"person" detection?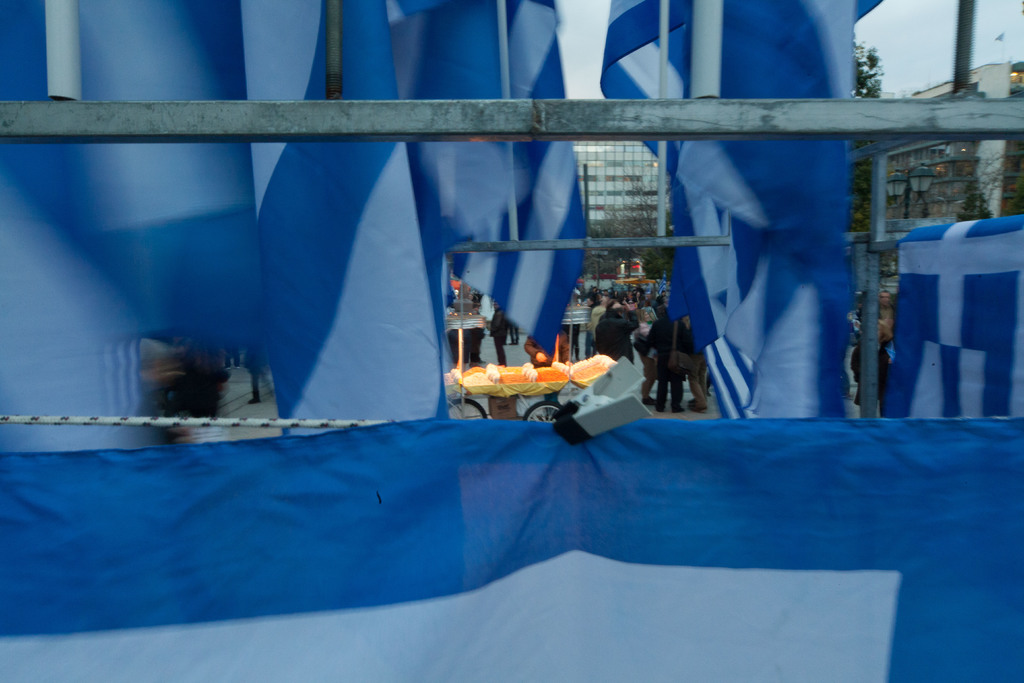
BBox(612, 291, 626, 312)
